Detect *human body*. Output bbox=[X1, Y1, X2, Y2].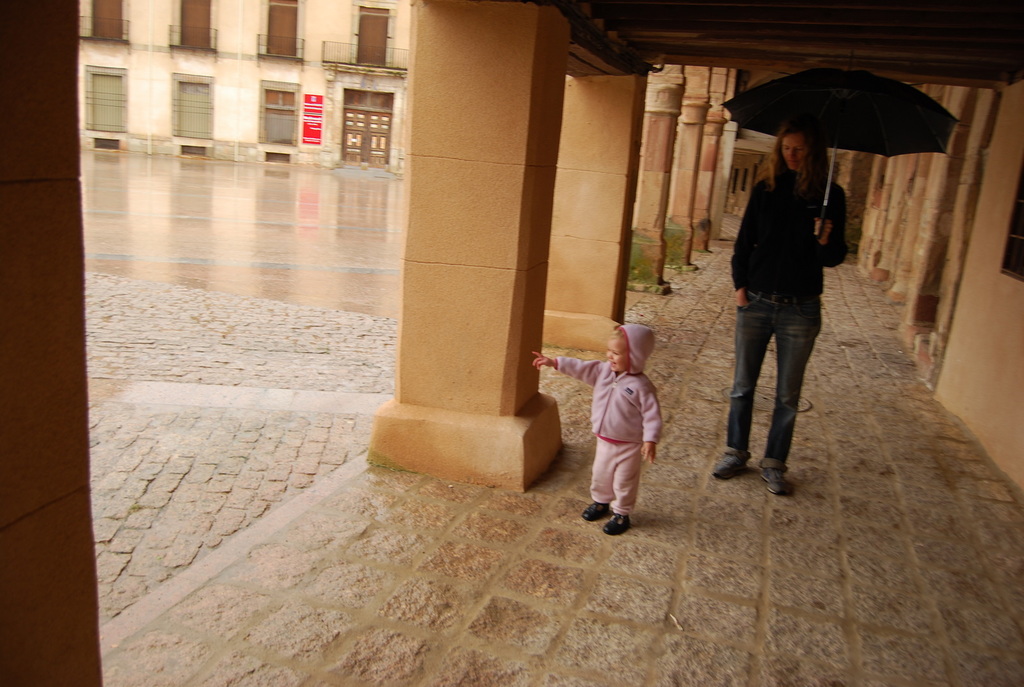
bbox=[531, 351, 664, 536].
